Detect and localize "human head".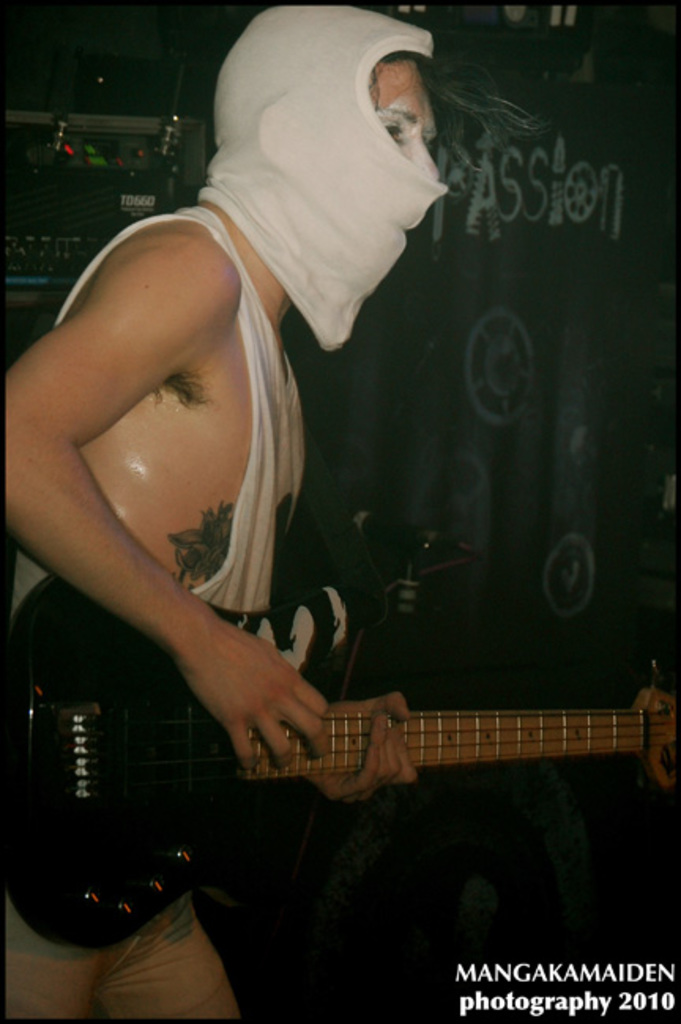
Localized at {"left": 203, "top": 8, "right": 459, "bottom": 329}.
